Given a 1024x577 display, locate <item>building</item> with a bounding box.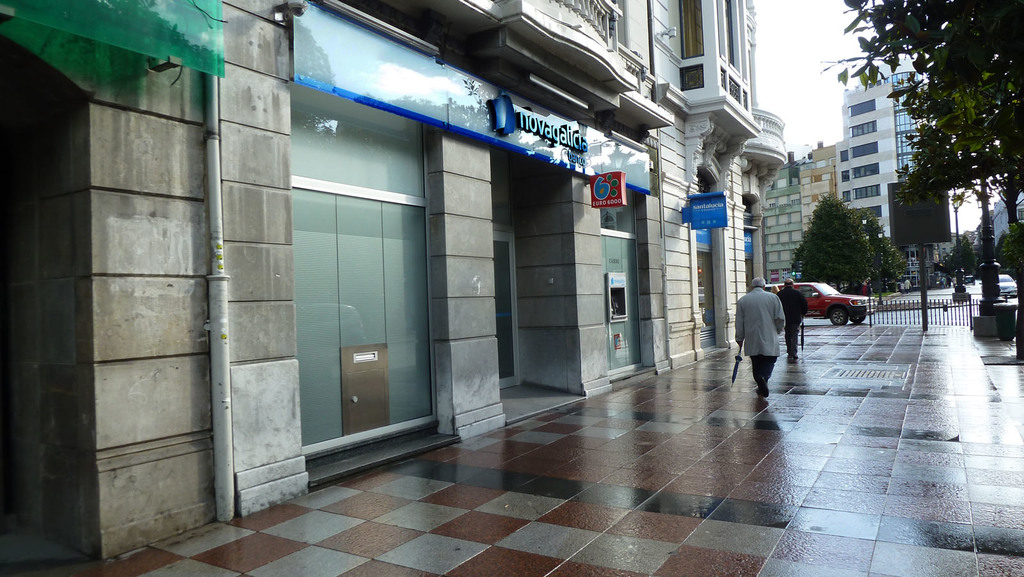
Located: box(0, 0, 801, 576).
